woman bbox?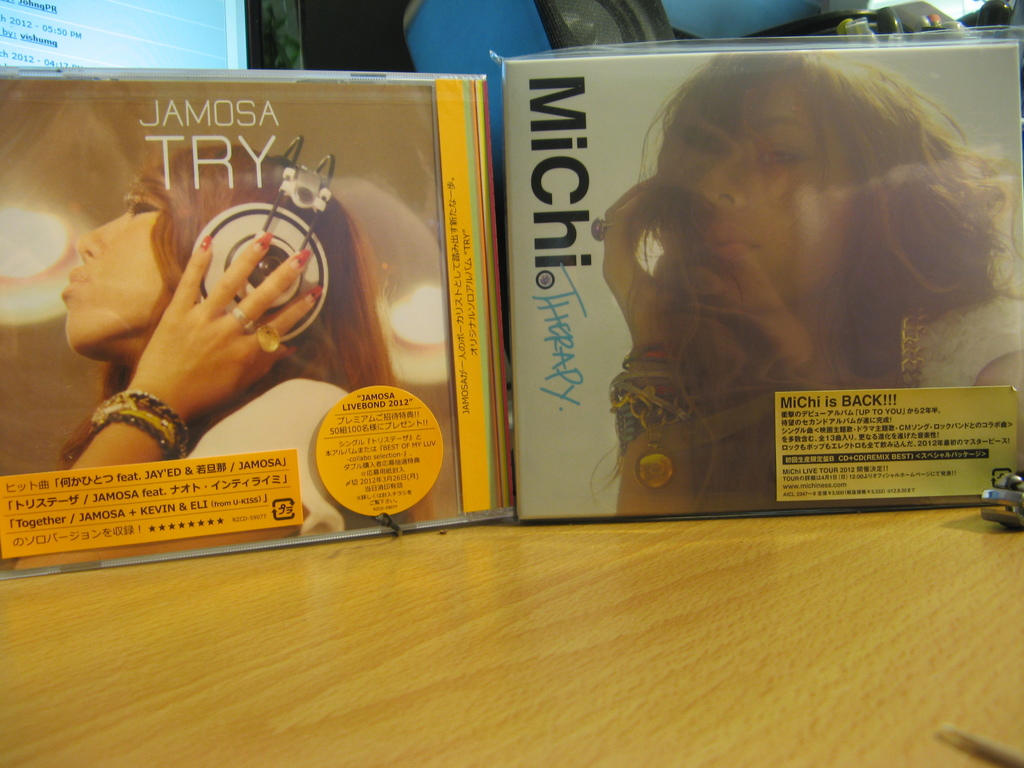
[589, 51, 1023, 519]
